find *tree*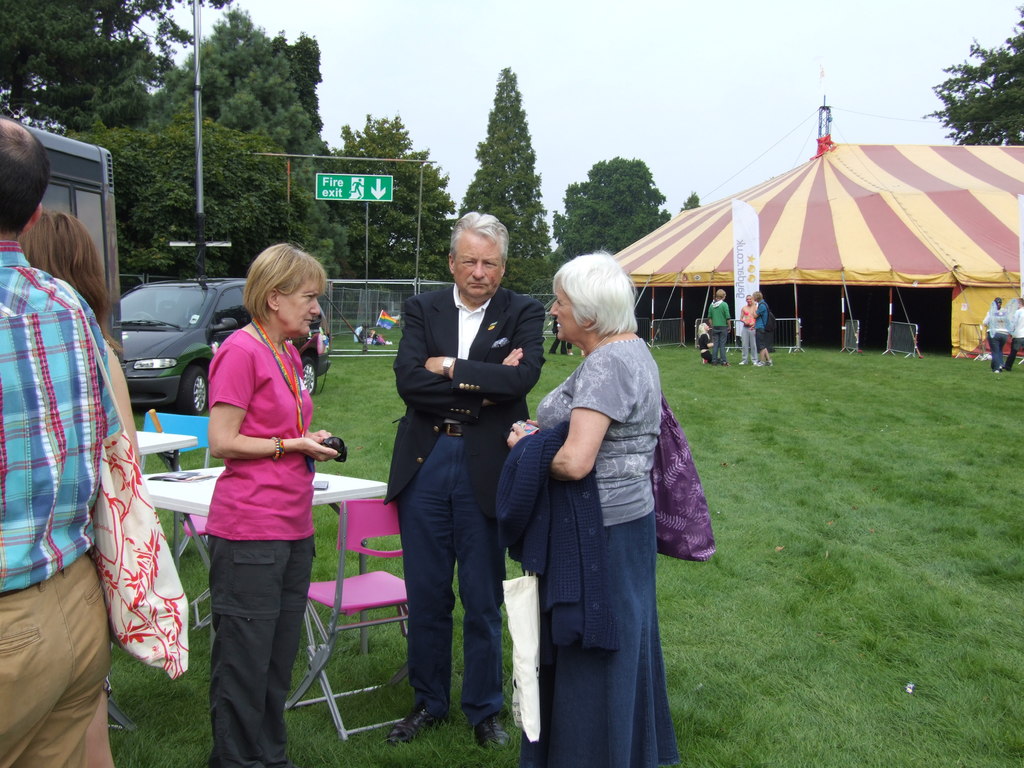
{"x1": 946, "y1": 28, "x2": 1018, "y2": 133}
